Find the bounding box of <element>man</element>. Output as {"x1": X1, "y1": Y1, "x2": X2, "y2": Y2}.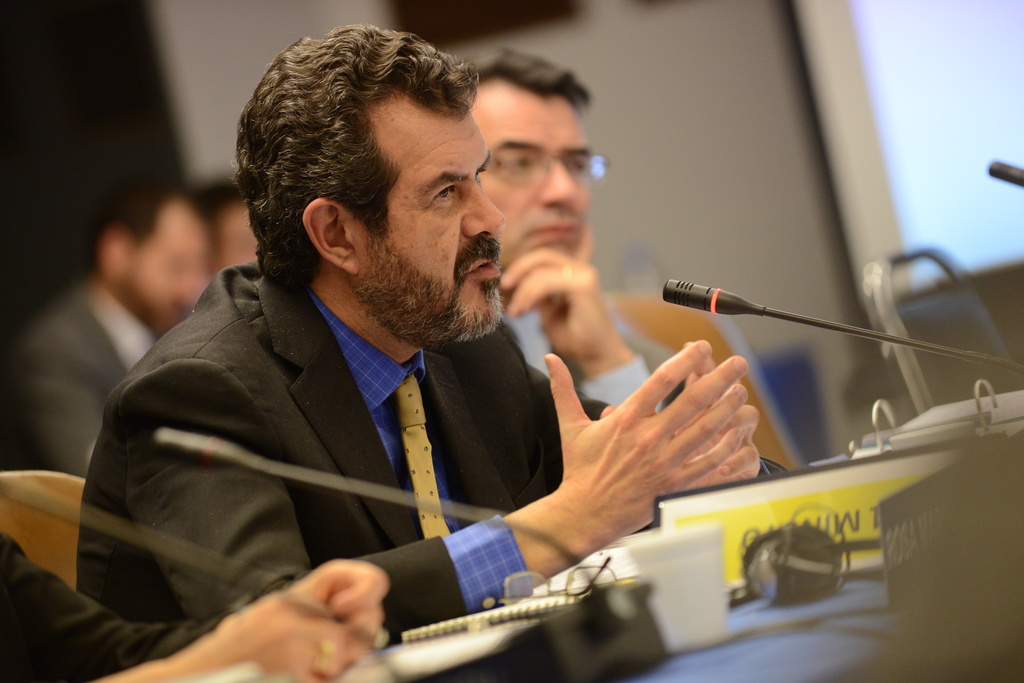
{"x1": 1, "y1": 533, "x2": 385, "y2": 682}.
